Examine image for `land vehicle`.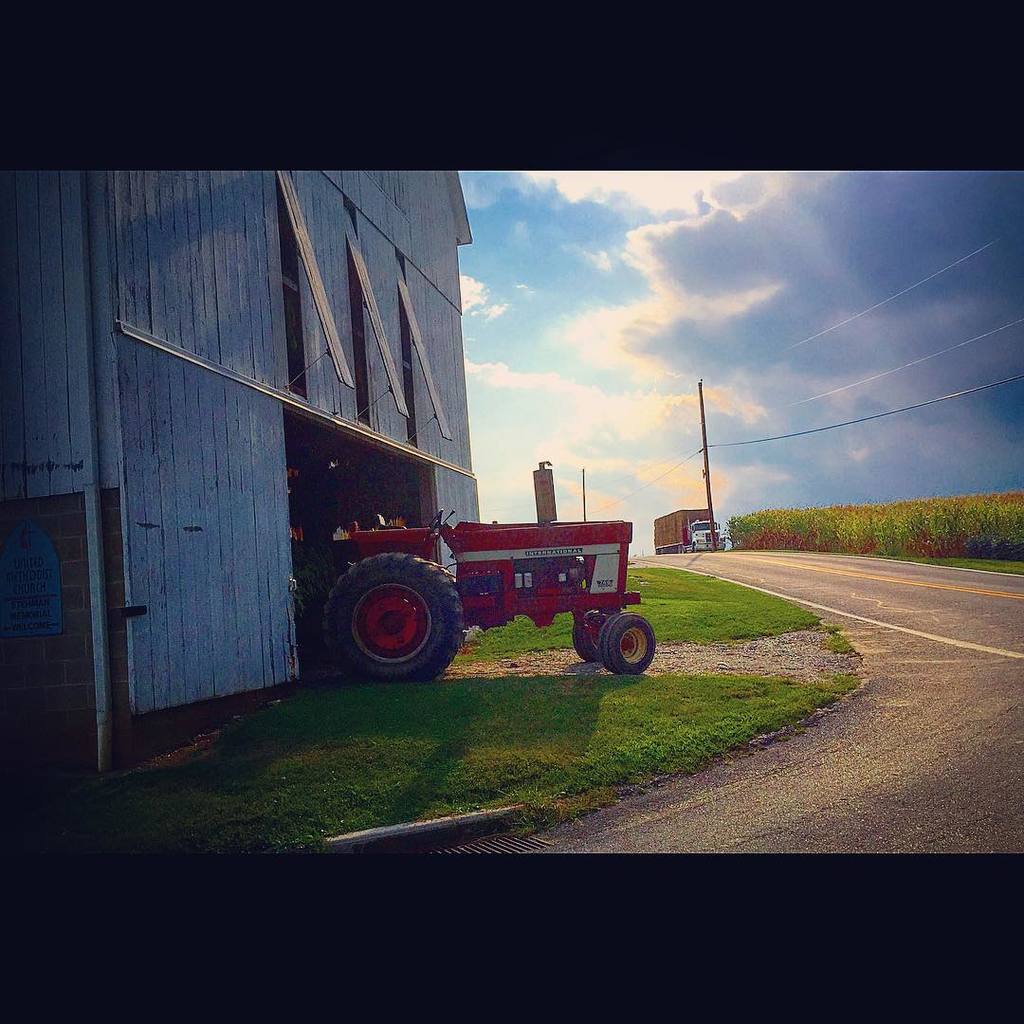
Examination result: crop(653, 505, 728, 547).
